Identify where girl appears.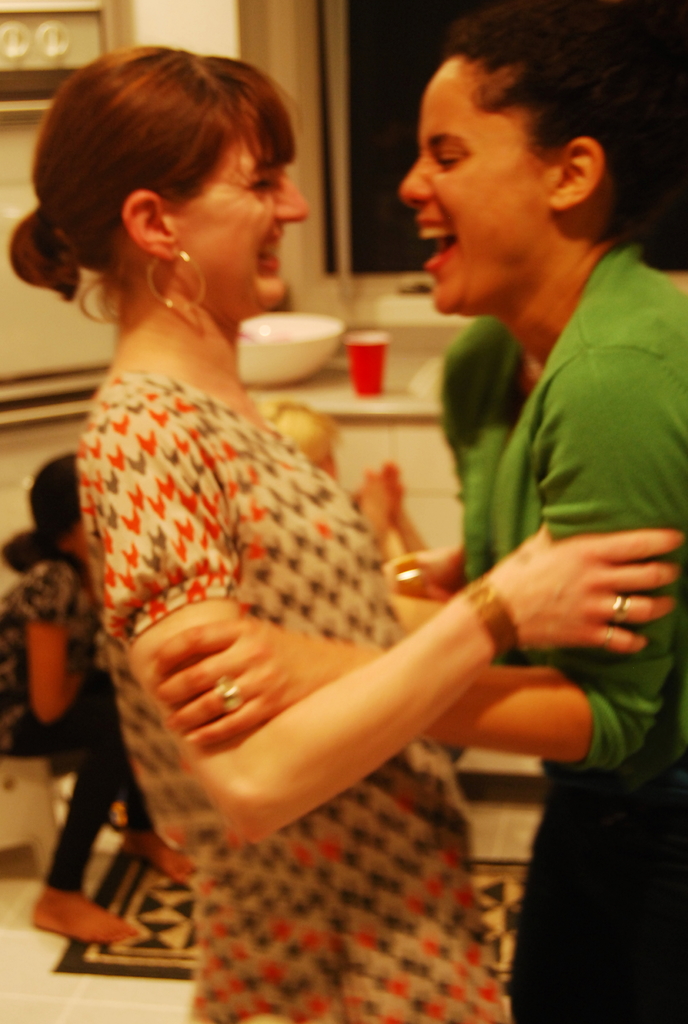
Appears at bbox=(5, 49, 687, 1023).
